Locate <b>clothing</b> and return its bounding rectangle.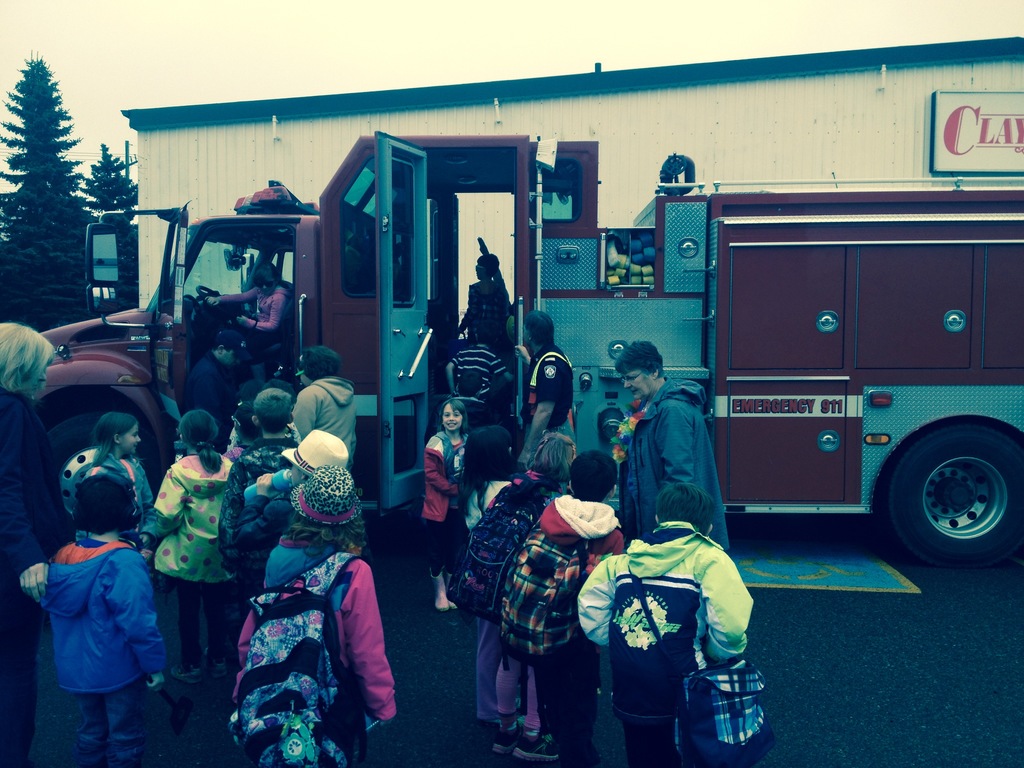
179:346:258:430.
